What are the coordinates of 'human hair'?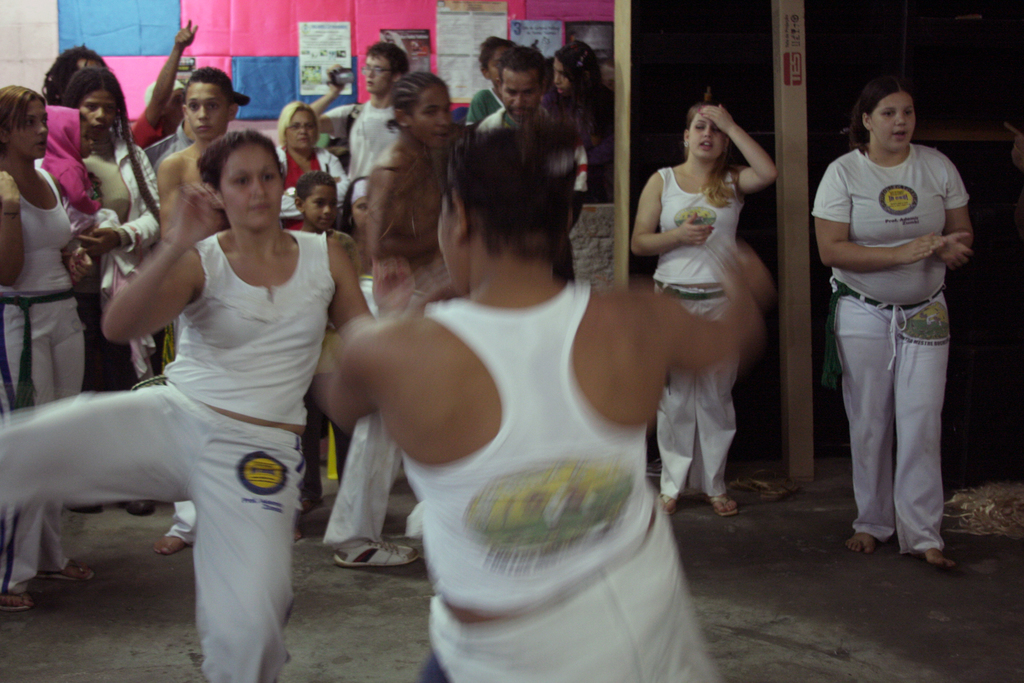
<region>548, 42, 609, 124</region>.
